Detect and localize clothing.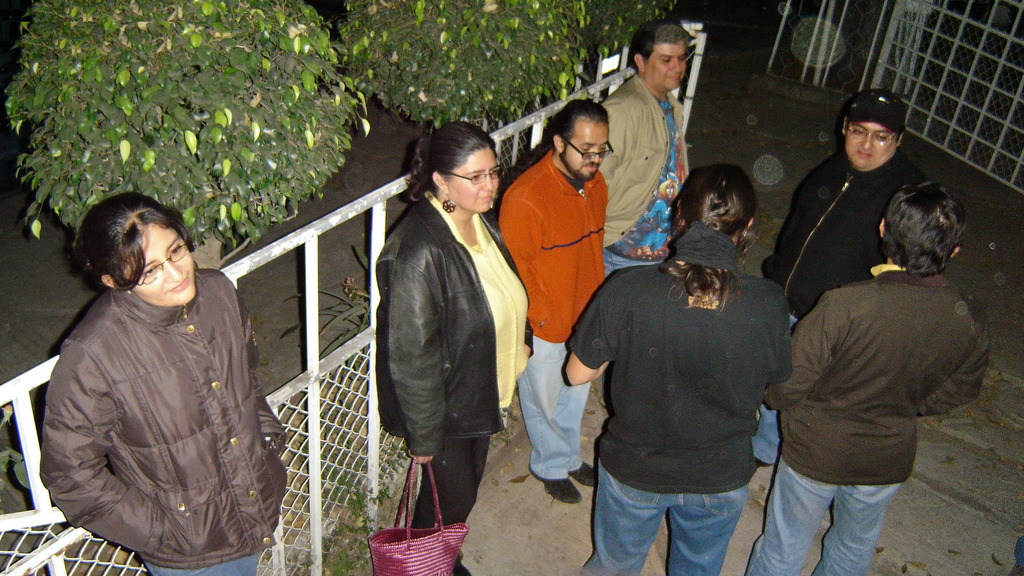
Localized at (left=604, top=81, right=690, bottom=275).
